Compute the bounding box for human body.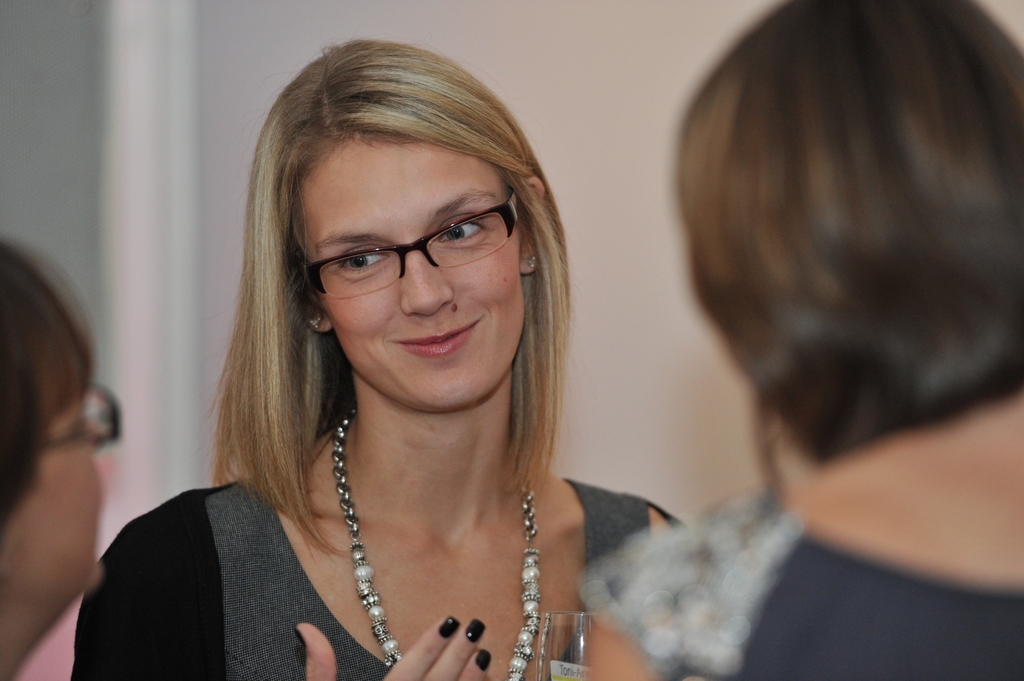
[x1=67, y1=410, x2=686, y2=680].
